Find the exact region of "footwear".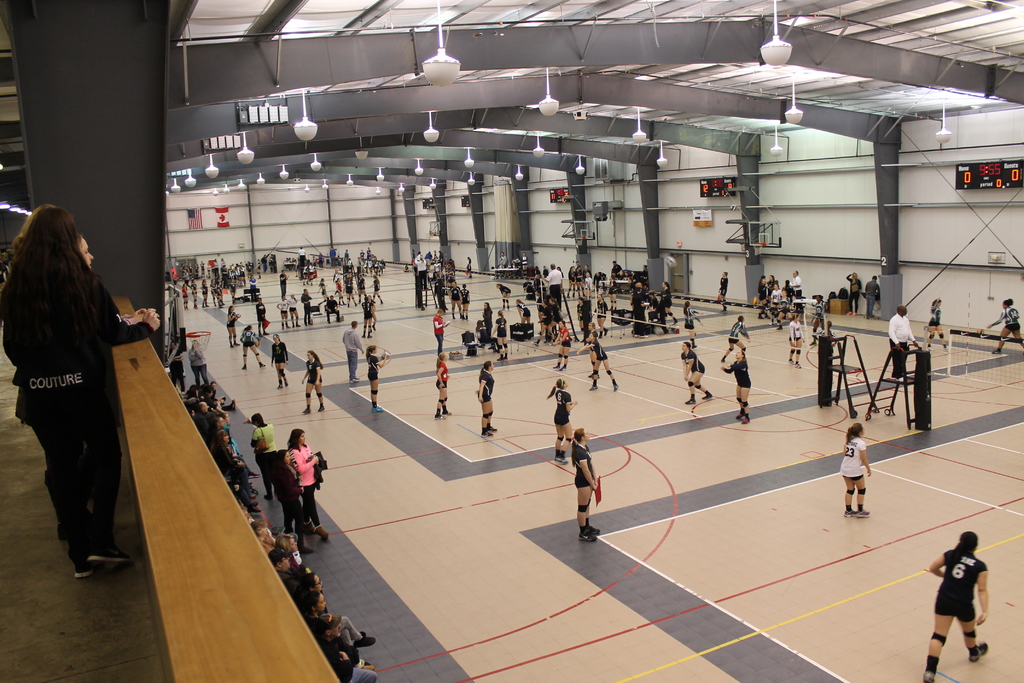
Exact region: 496,358,500,360.
